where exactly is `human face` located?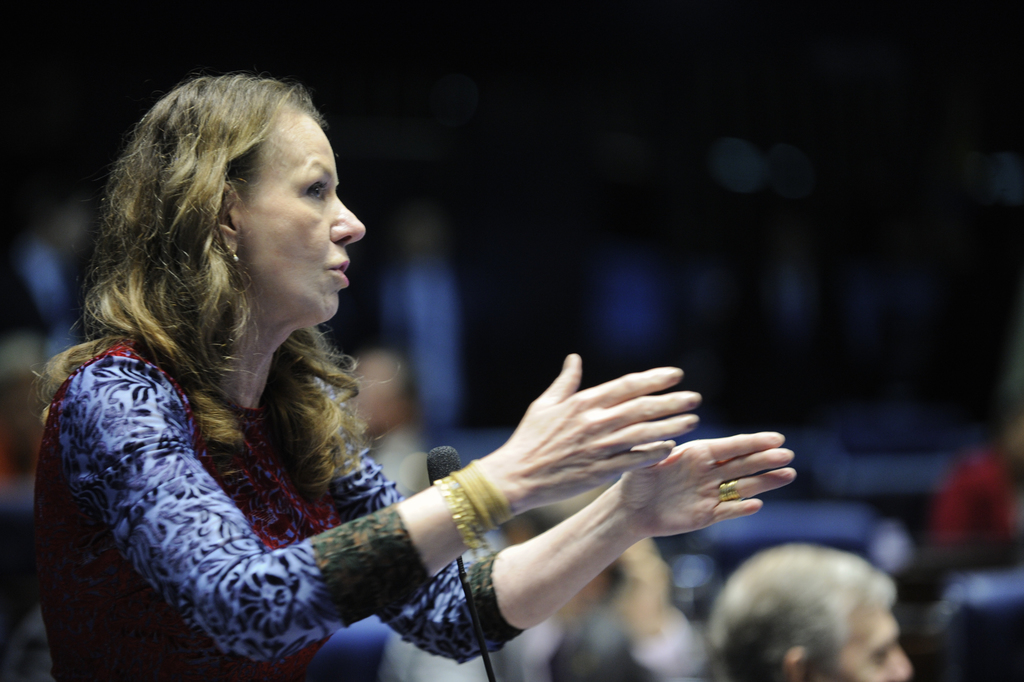
Its bounding box is [x1=840, y1=608, x2=912, y2=681].
